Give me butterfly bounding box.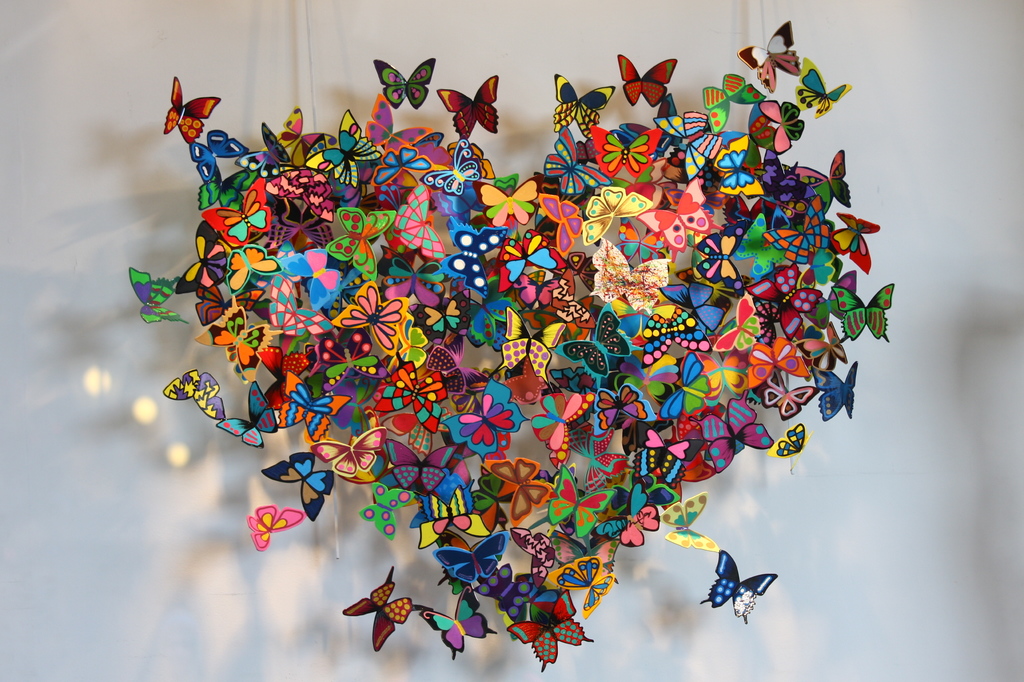
detection(244, 504, 305, 553).
